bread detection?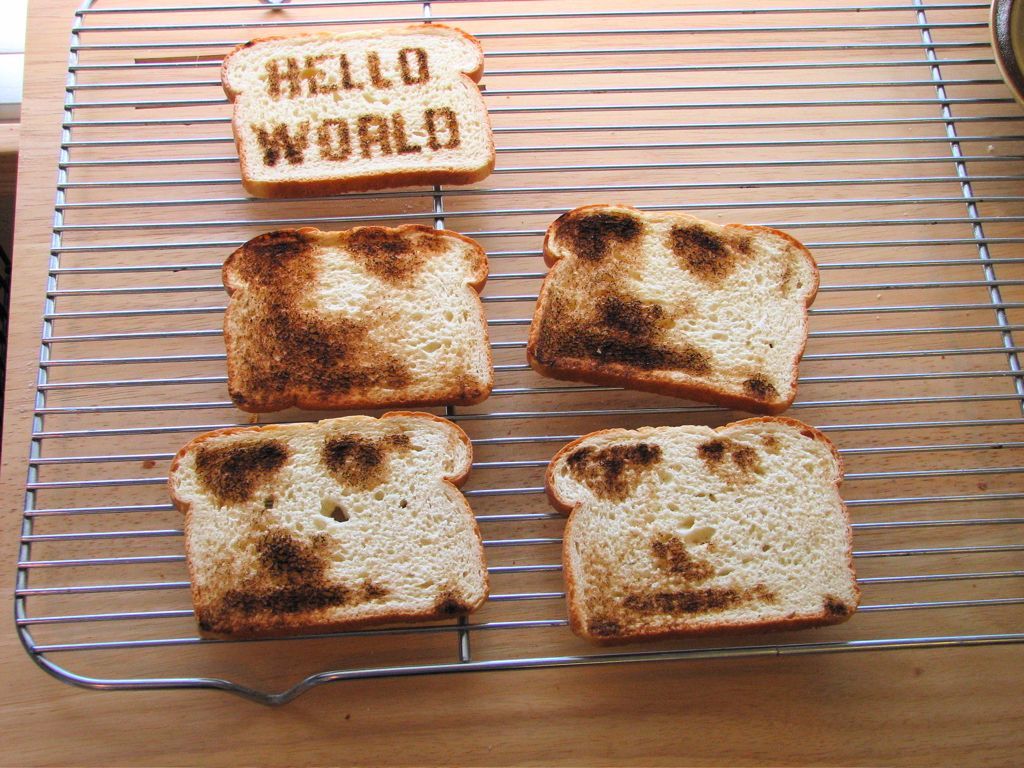
left=529, top=199, right=827, bottom=405
